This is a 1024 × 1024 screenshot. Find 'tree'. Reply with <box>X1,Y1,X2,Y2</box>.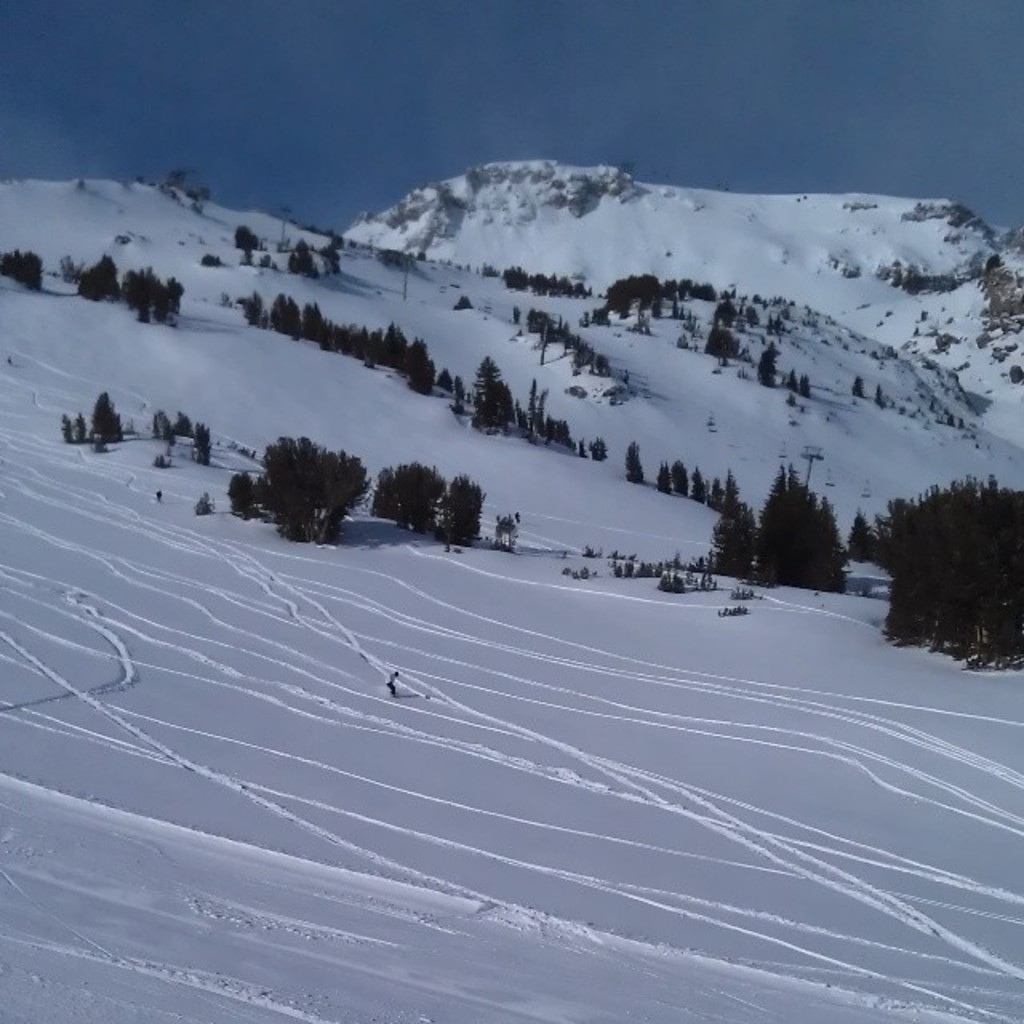
<box>358,320,376,360</box>.
